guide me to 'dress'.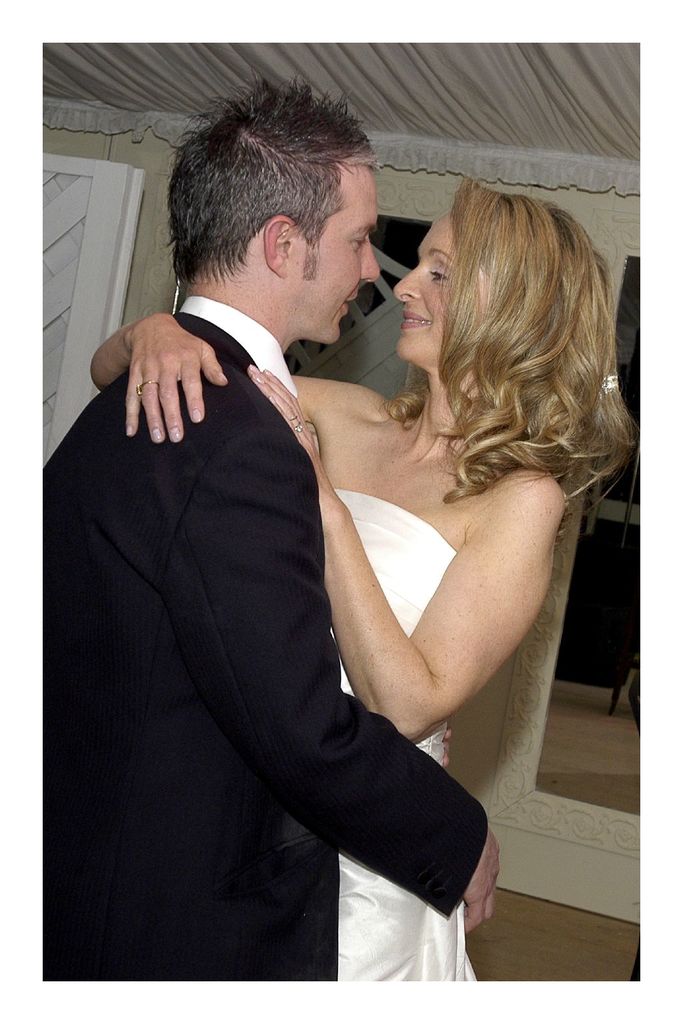
Guidance: BBox(335, 490, 478, 987).
